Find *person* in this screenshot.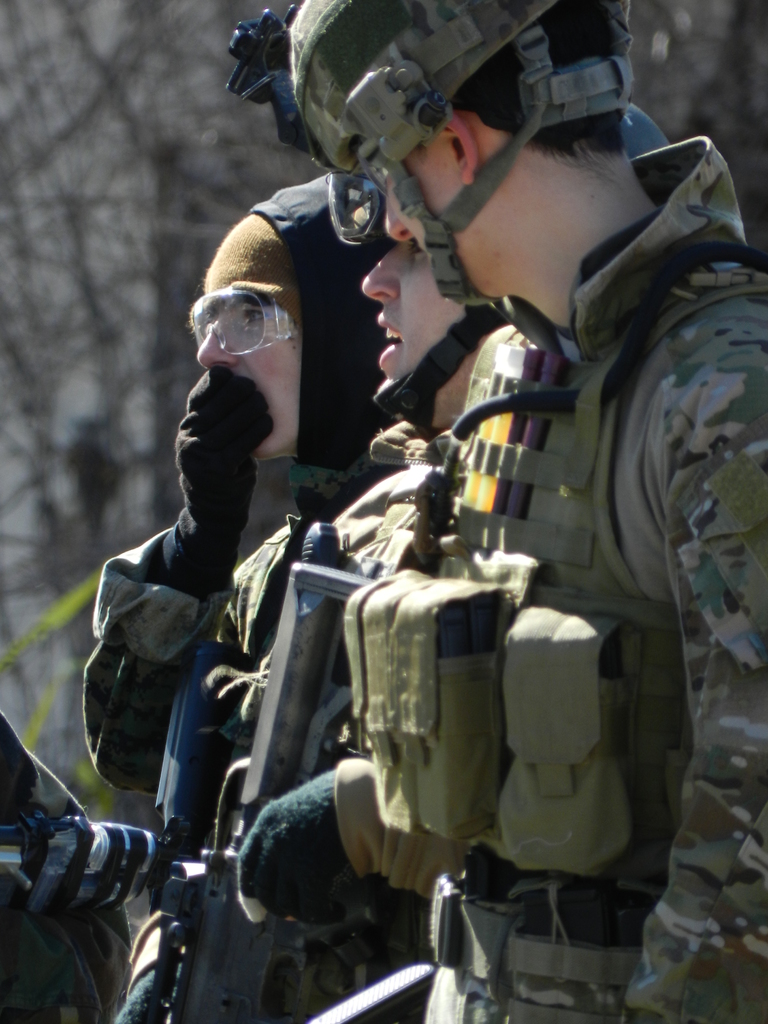
The bounding box for *person* is 88/209/356/1023.
